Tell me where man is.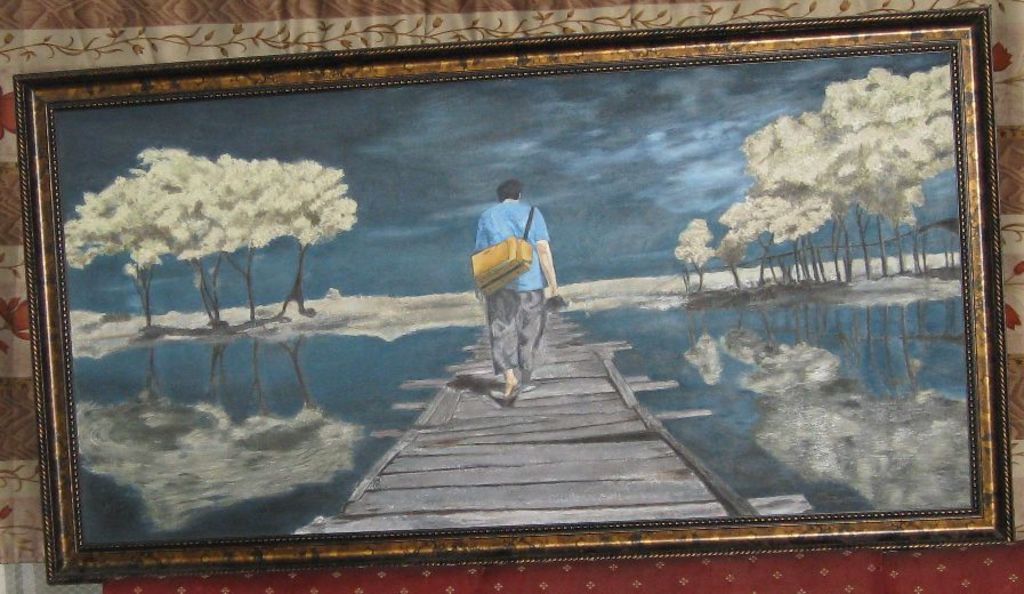
man is at crop(471, 182, 569, 400).
